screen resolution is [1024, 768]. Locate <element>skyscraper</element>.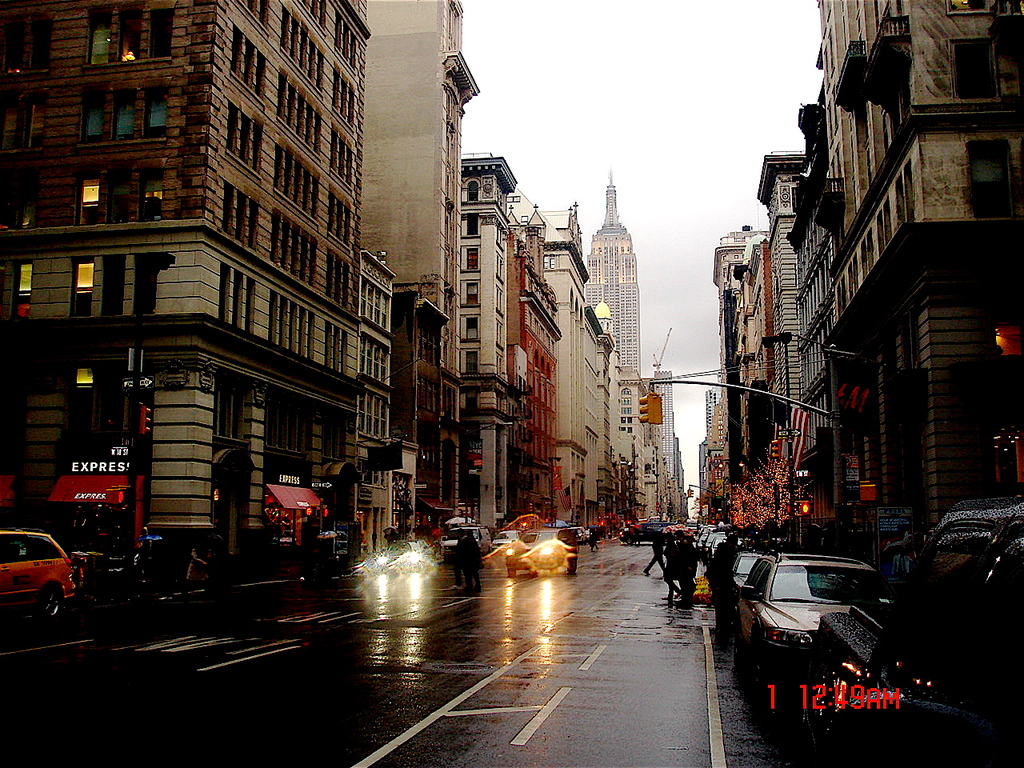
locate(801, 0, 1023, 586).
